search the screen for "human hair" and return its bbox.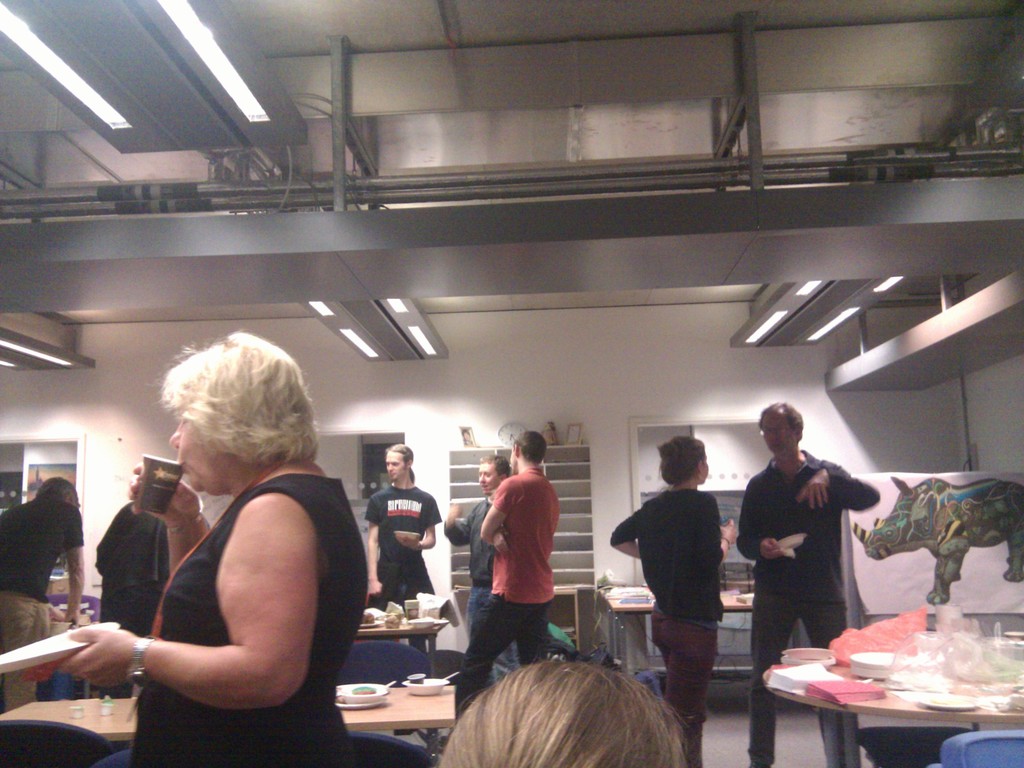
Found: <box>758,402,806,439</box>.
